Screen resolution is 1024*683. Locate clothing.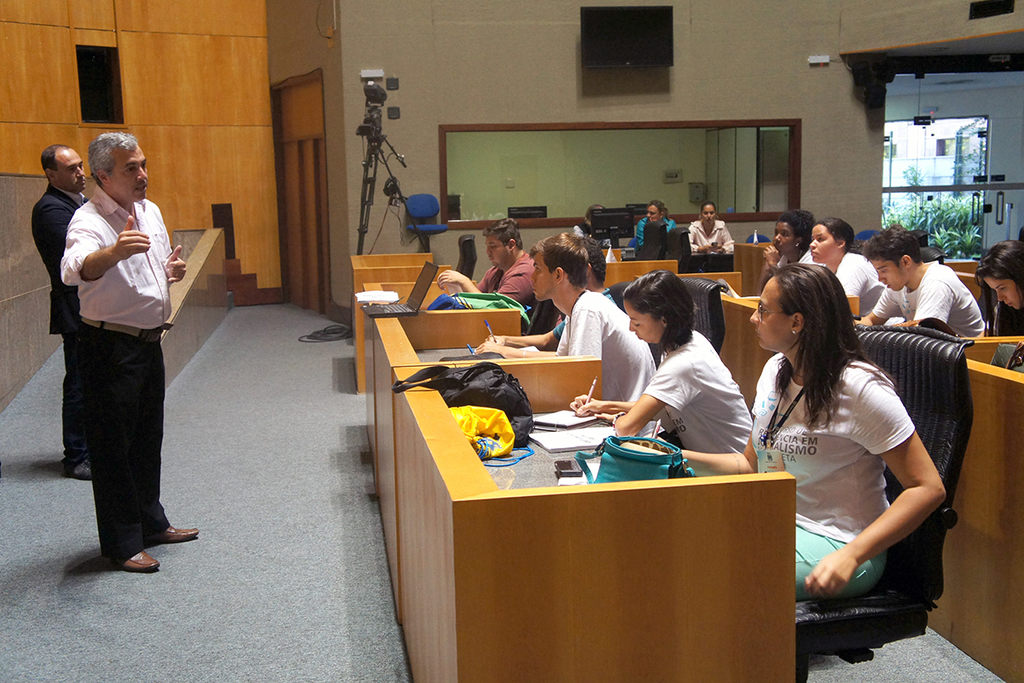
<box>684,214,736,256</box>.
